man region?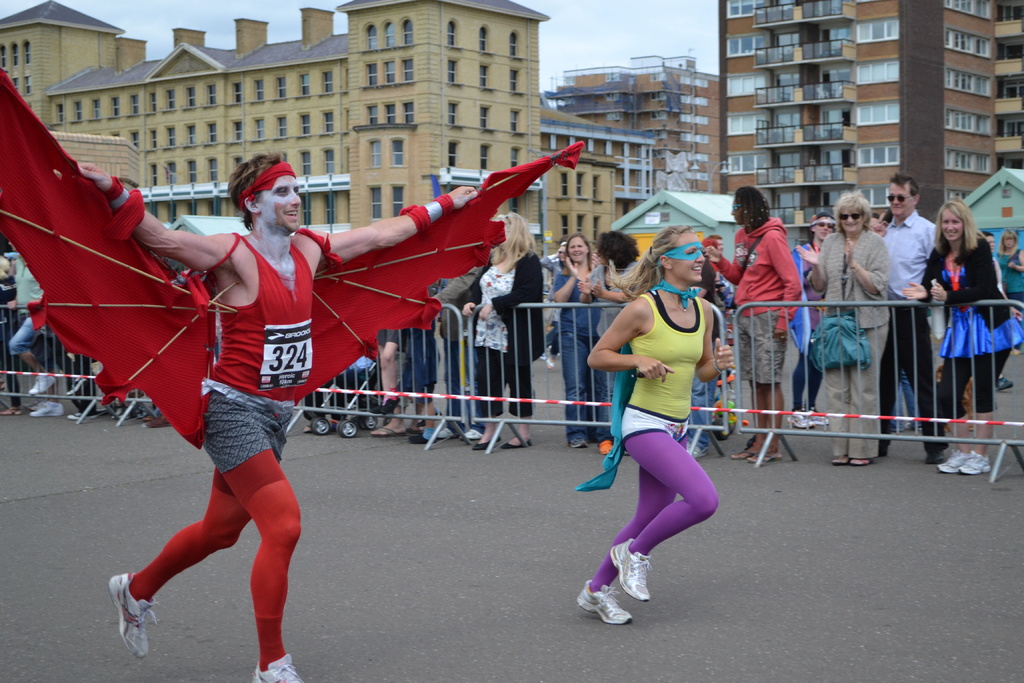
detection(107, 147, 497, 639)
